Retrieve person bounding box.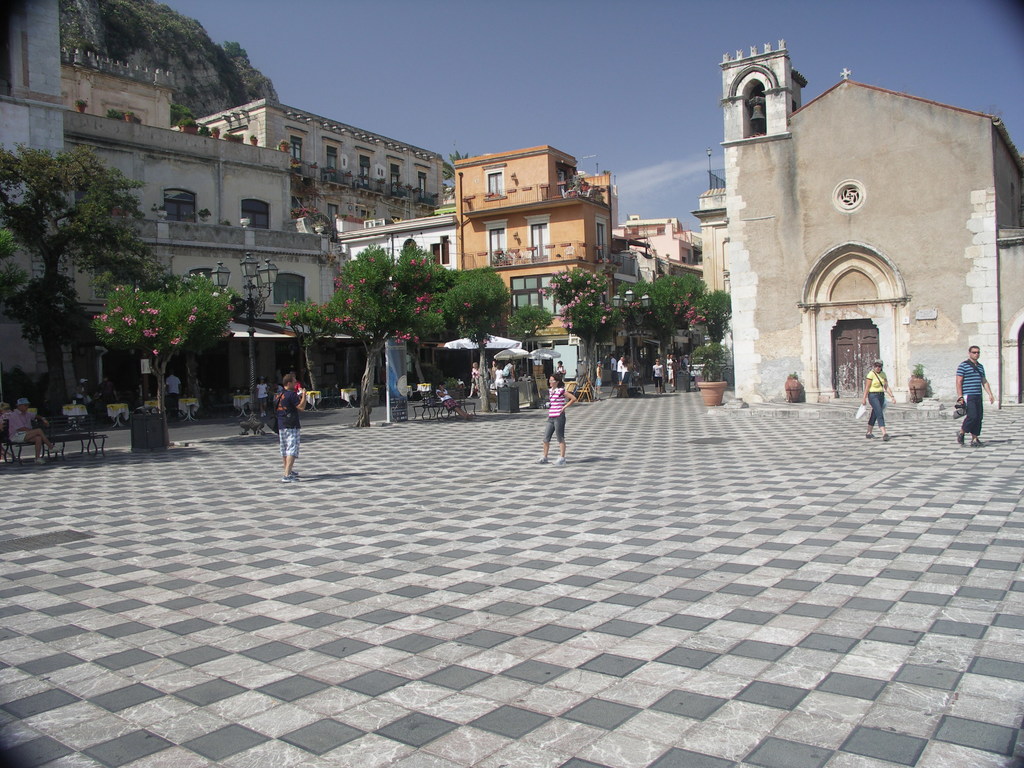
Bounding box: 608/353/617/383.
